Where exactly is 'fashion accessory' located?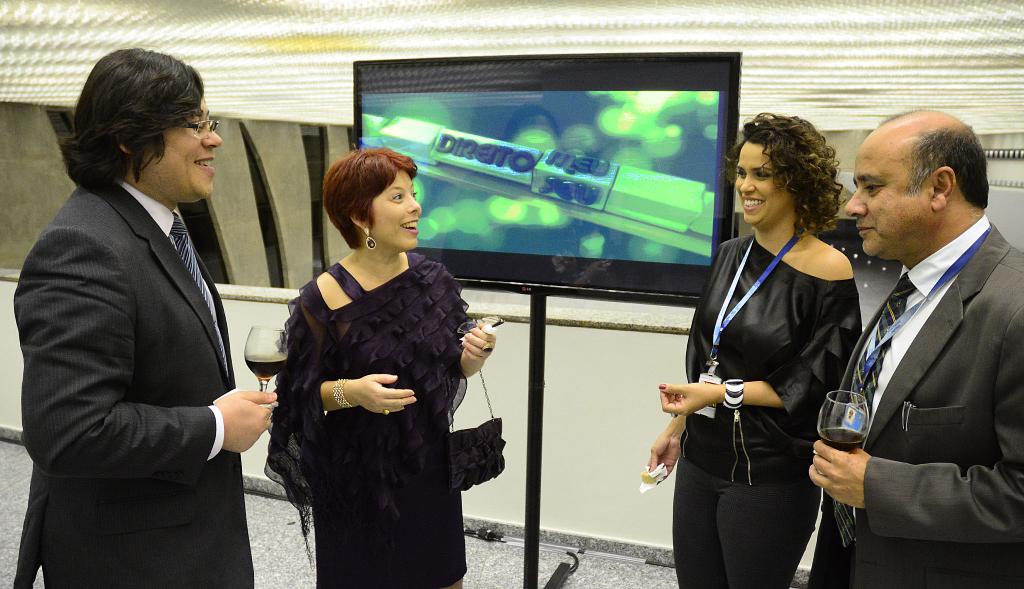
Its bounding box is bbox(720, 378, 748, 410).
